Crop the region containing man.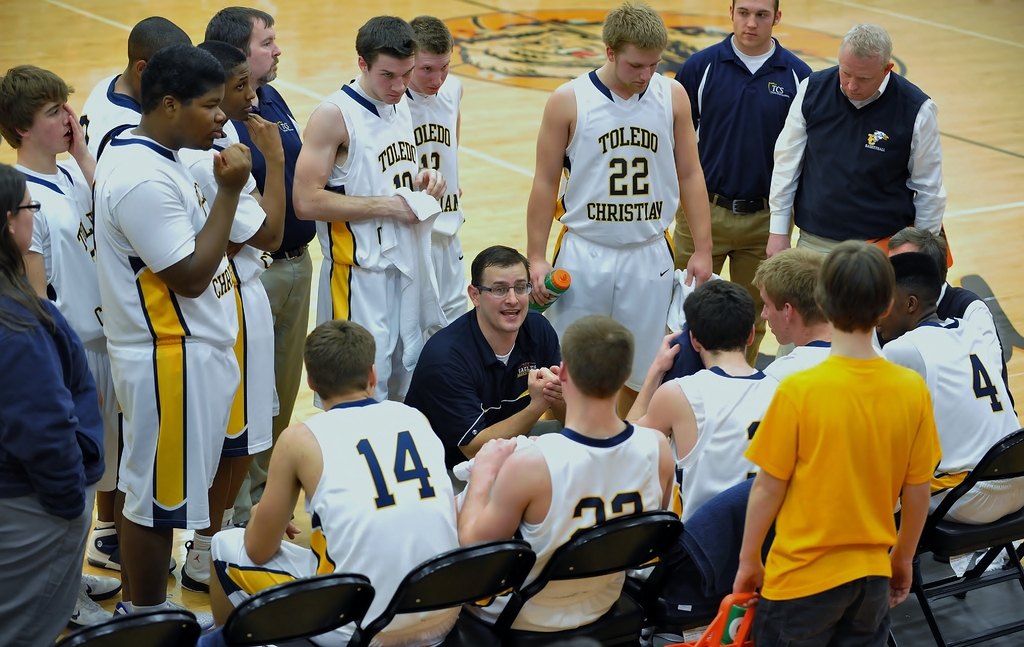
Crop region: <box>523,3,714,422</box>.
